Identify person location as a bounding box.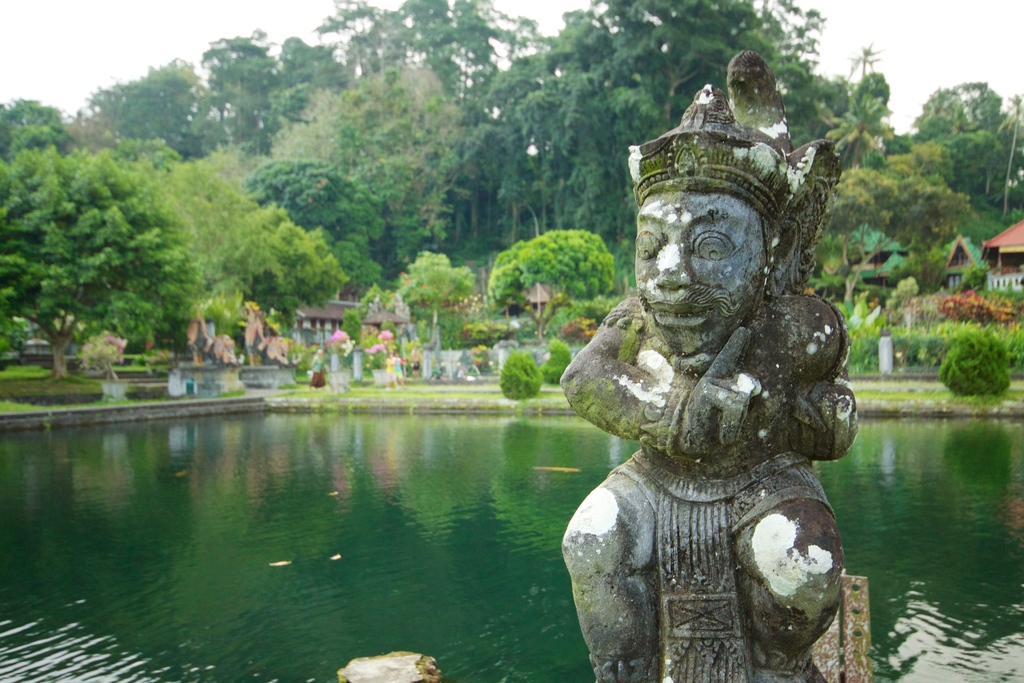
bbox=(384, 352, 396, 391).
